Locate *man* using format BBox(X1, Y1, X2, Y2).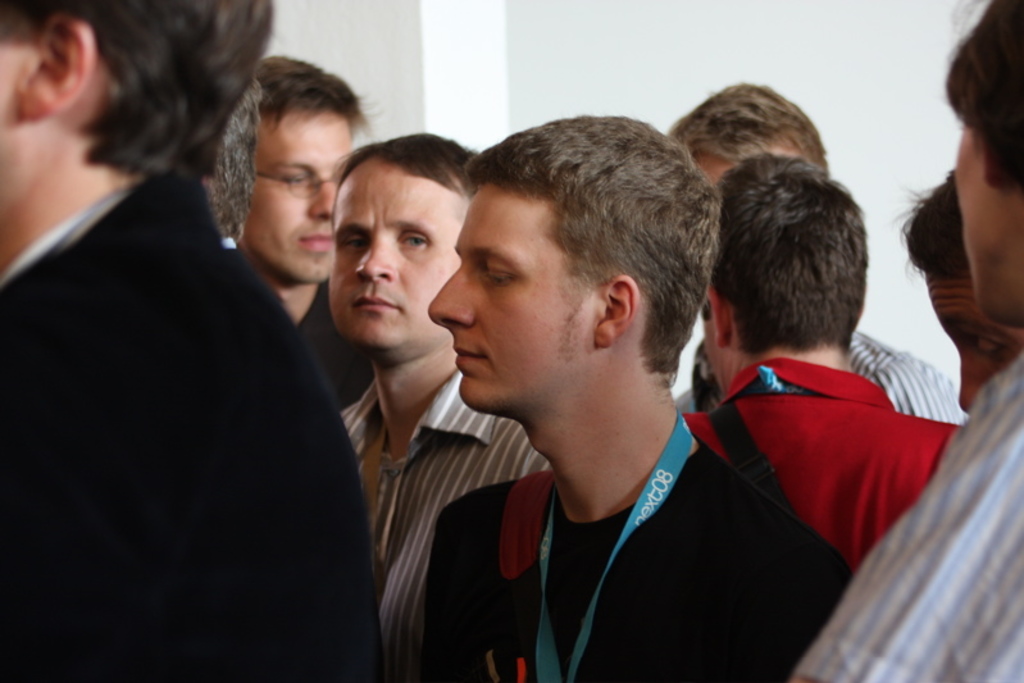
BBox(236, 45, 379, 419).
